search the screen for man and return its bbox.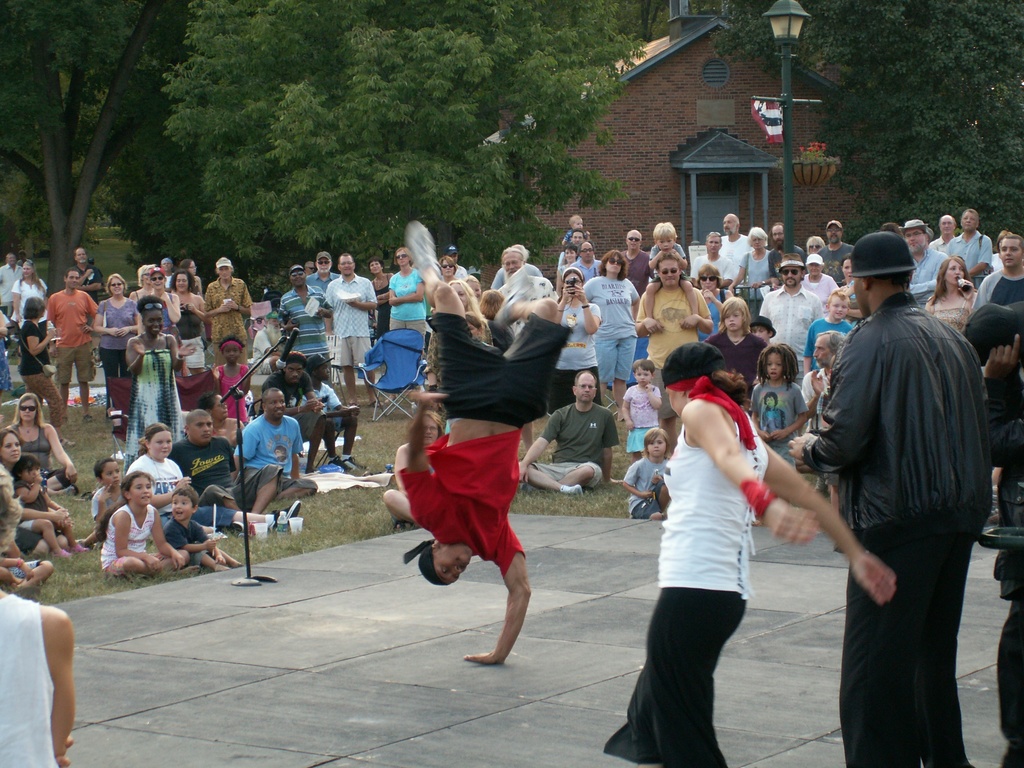
Found: 304,359,360,463.
